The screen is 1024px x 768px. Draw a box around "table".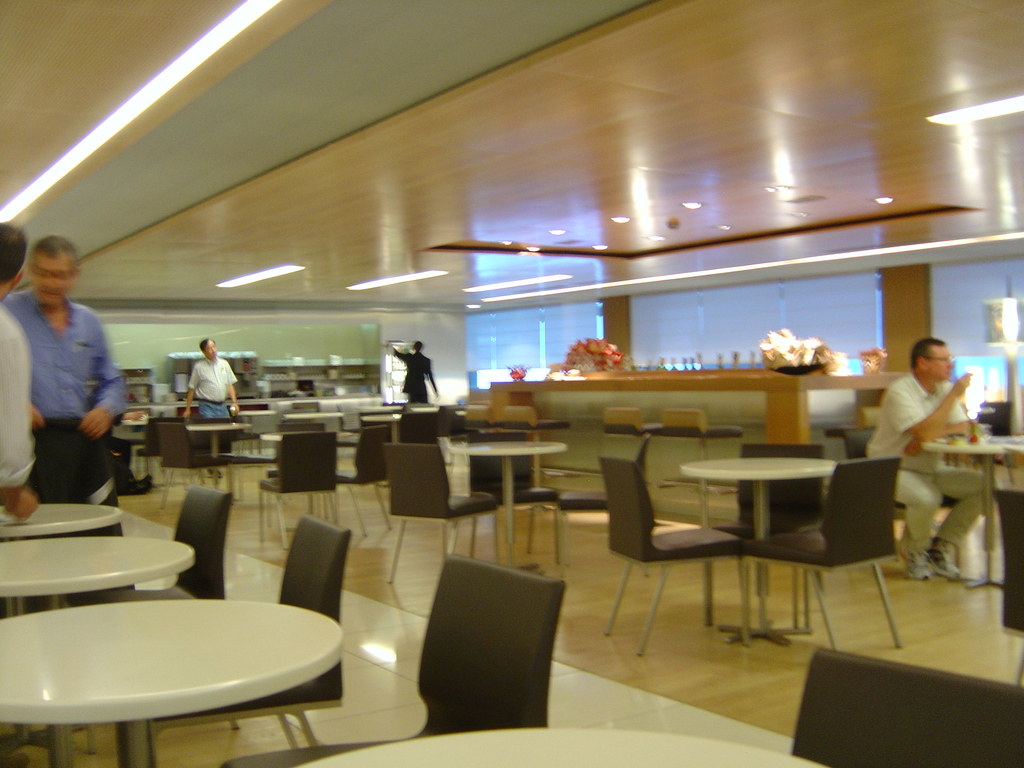
314,723,824,767.
